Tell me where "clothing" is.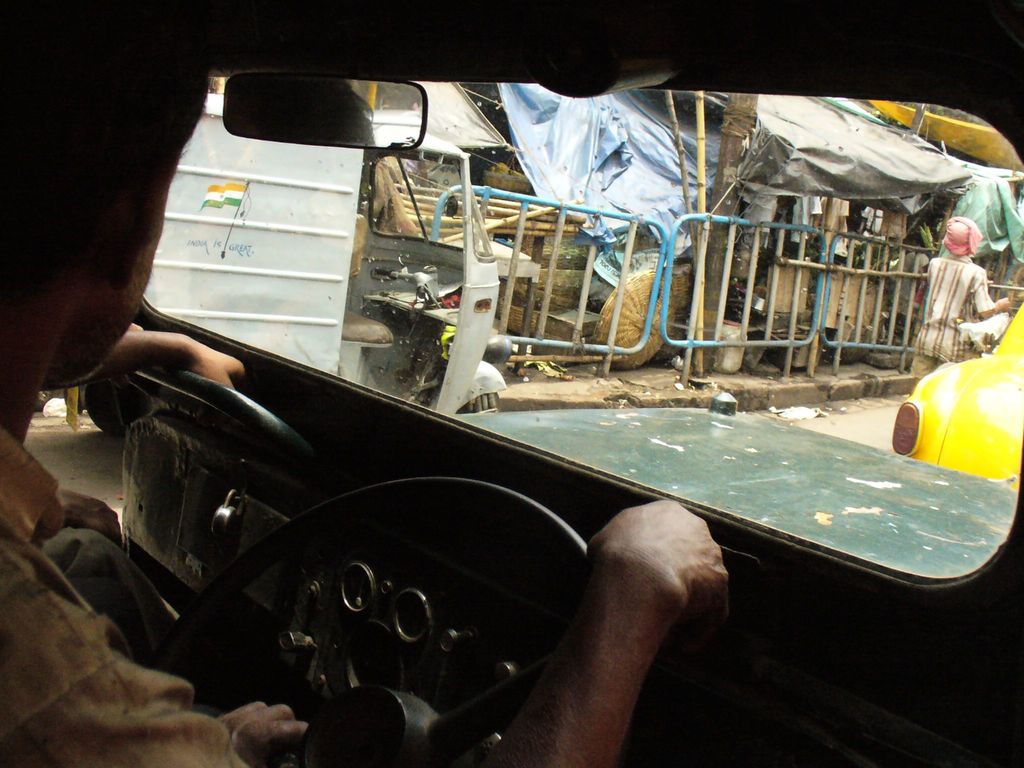
"clothing" is at bbox=(0, 412, 291, 767).
